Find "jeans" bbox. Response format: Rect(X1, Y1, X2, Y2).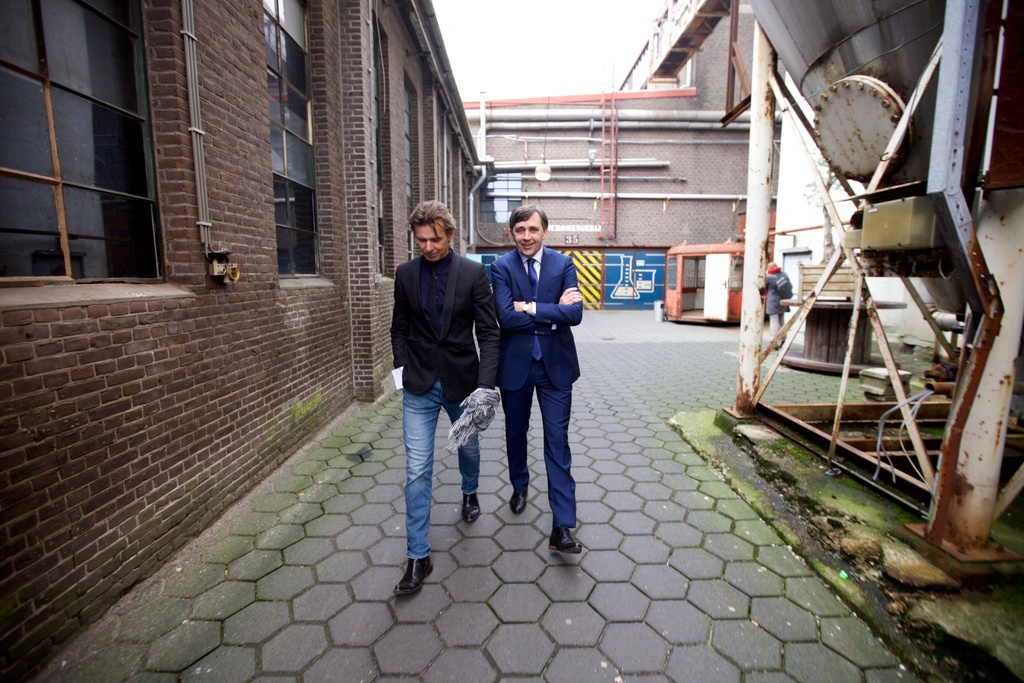
Rect(402, 378, 483, 558).
